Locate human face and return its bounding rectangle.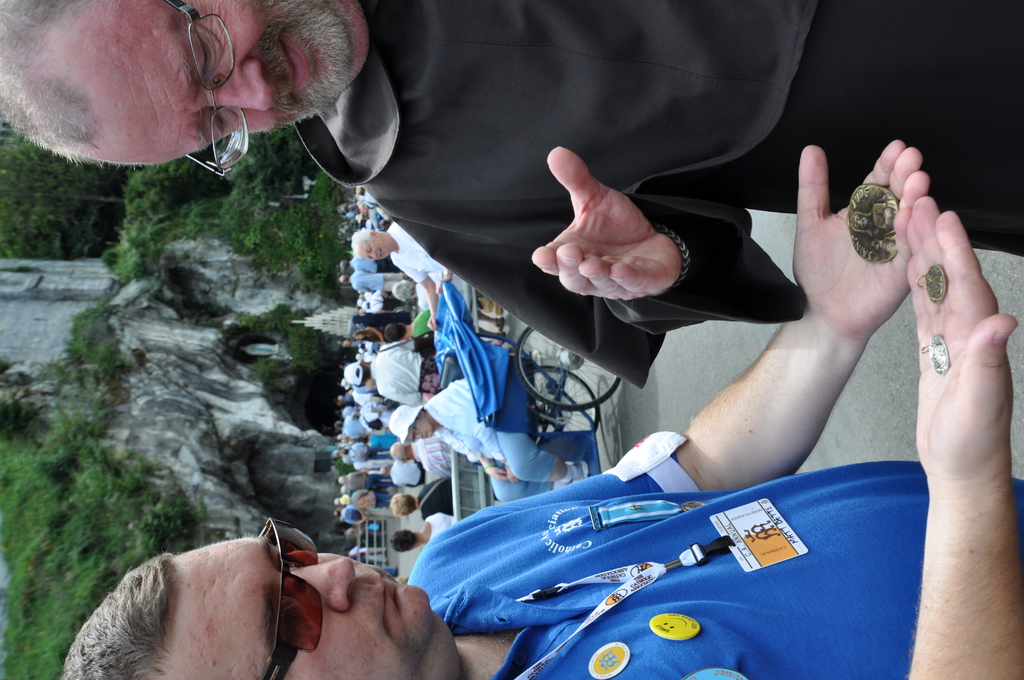
pyautogui.locateOnScreen(96, 0, 364, 170).
